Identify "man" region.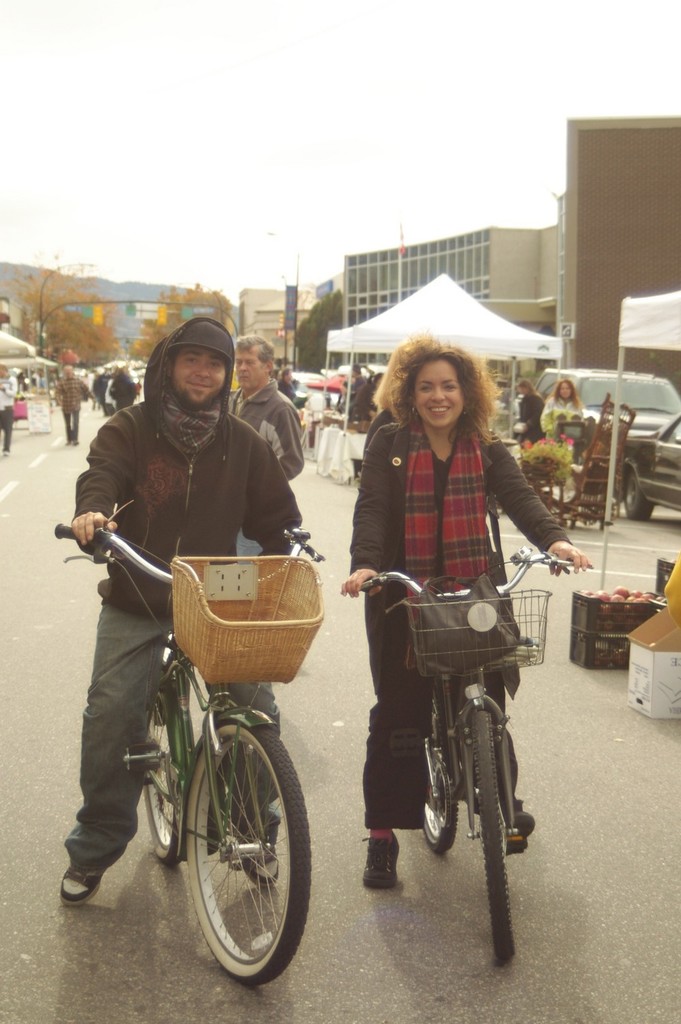
Region: crop(110, 369, 141, 404).
